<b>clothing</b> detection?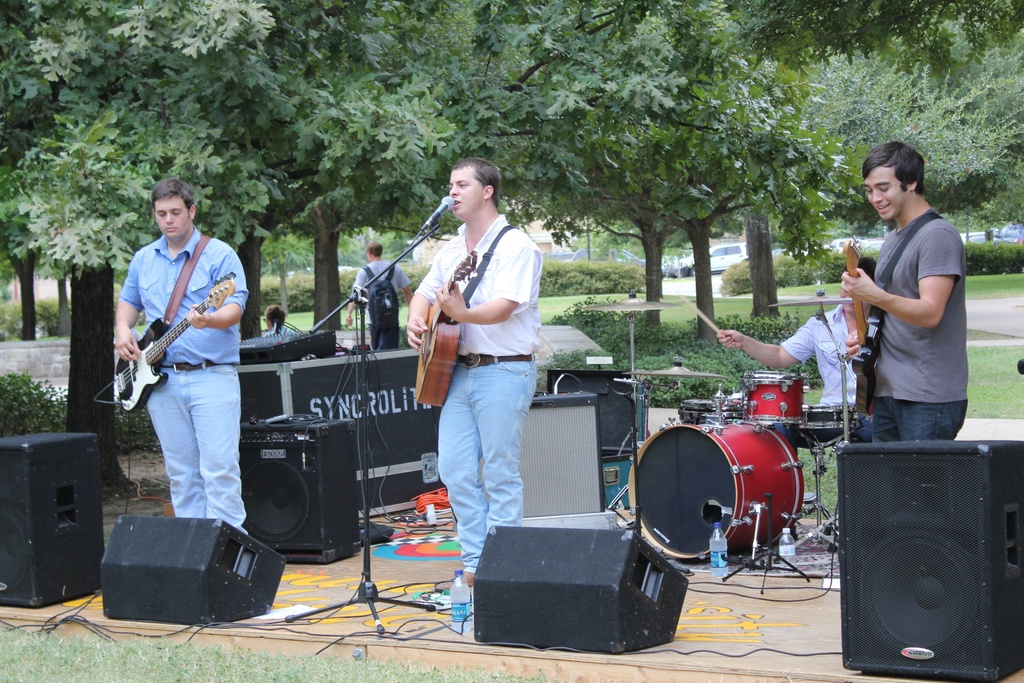
[x1=851, y1=189, x2=977, y2=461]
